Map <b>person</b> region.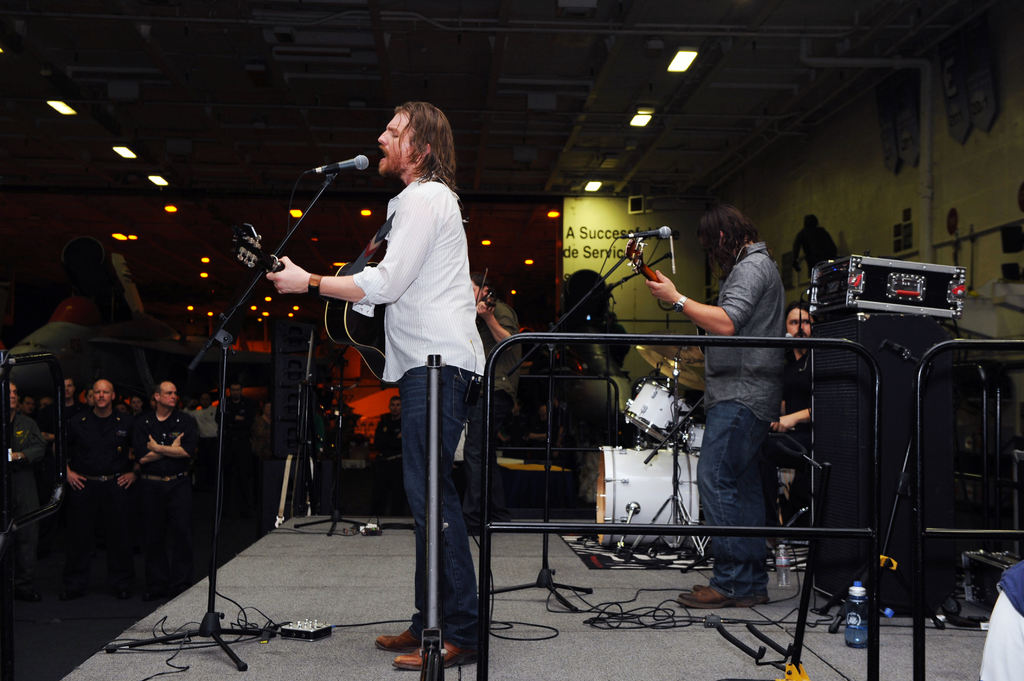
Mapped to rect(380, 399, 401, 438).
